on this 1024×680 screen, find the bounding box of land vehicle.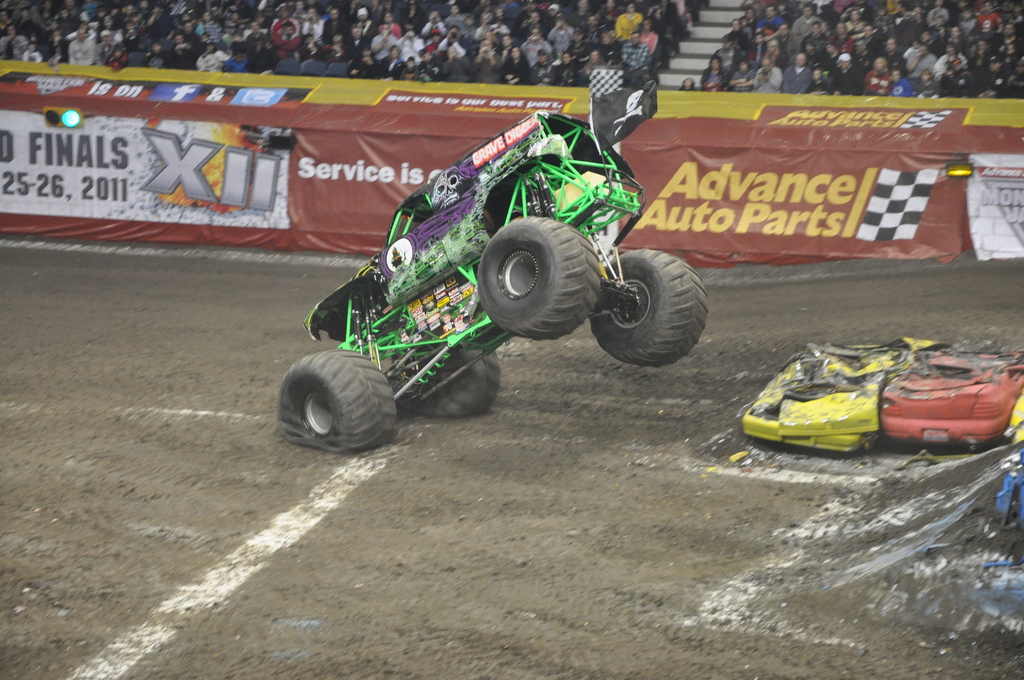
Bounding box: <region>749, 335, 956, 455</region>.
